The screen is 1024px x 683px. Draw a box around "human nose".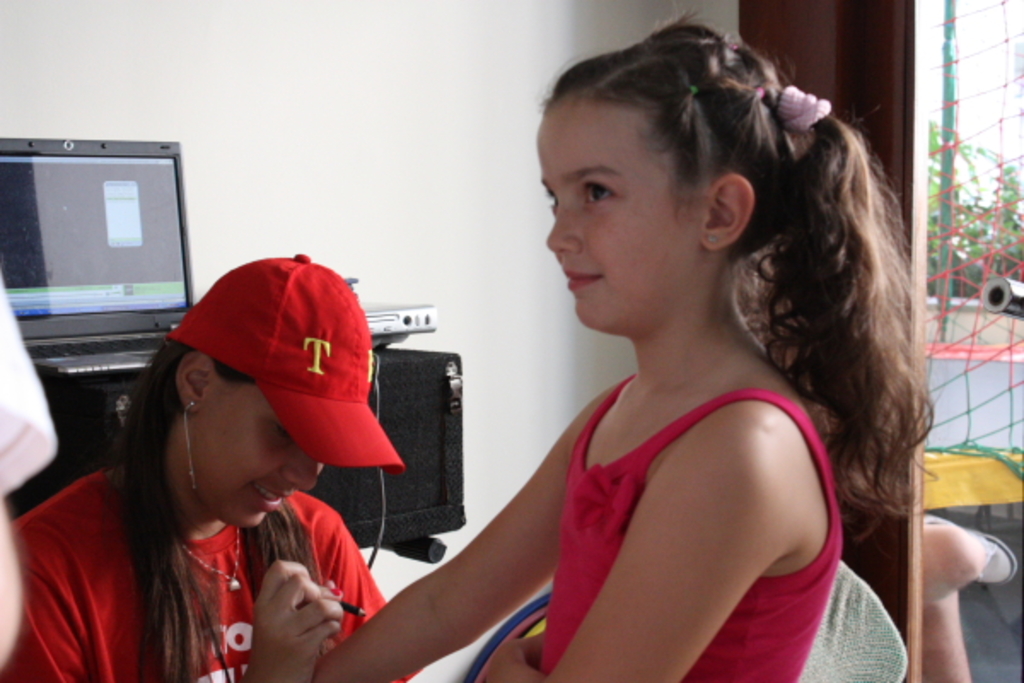
BBox(275, 446, 324, 499).
